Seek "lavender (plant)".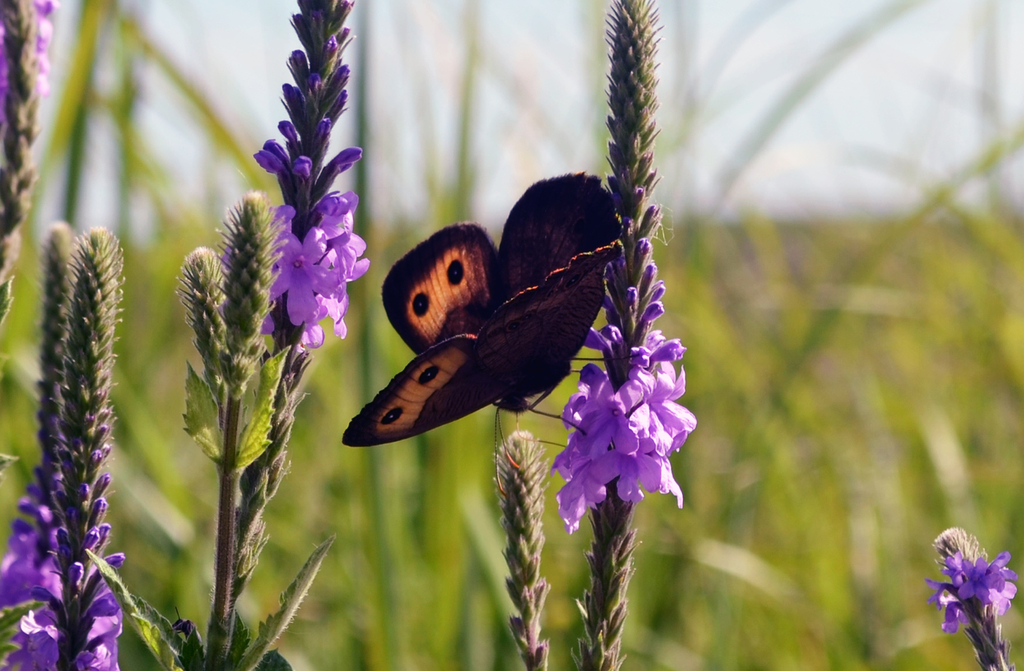
[0,225,137,670].
